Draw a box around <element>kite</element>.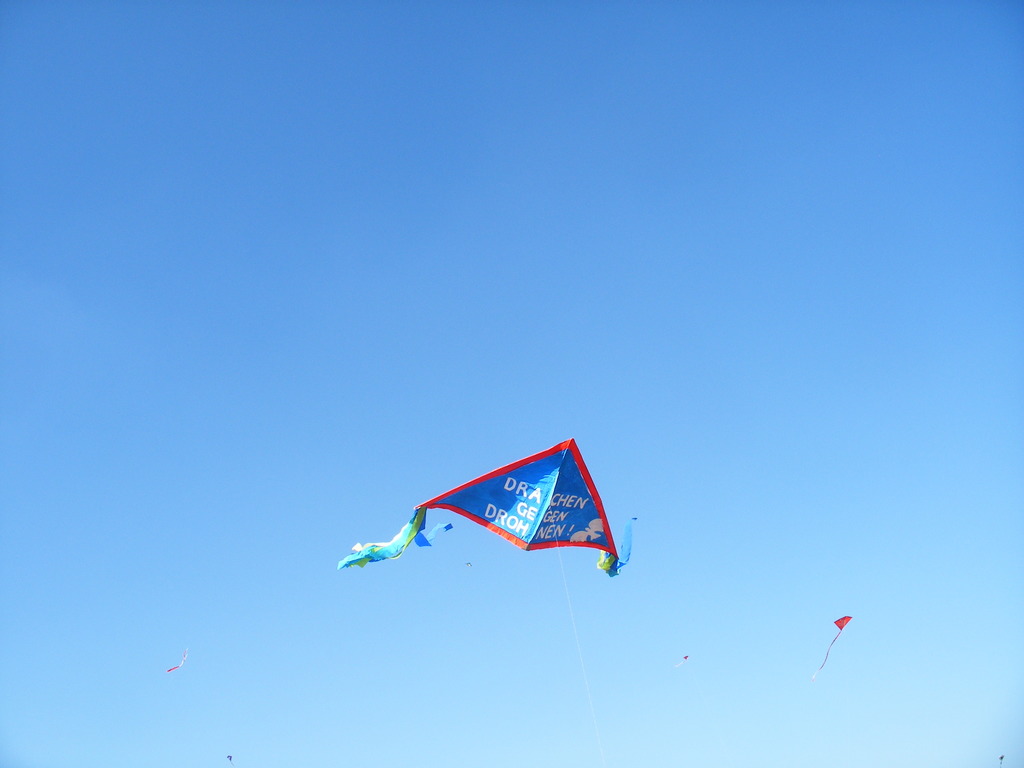
x1=335, y1=435, x2=640, y2=579.
